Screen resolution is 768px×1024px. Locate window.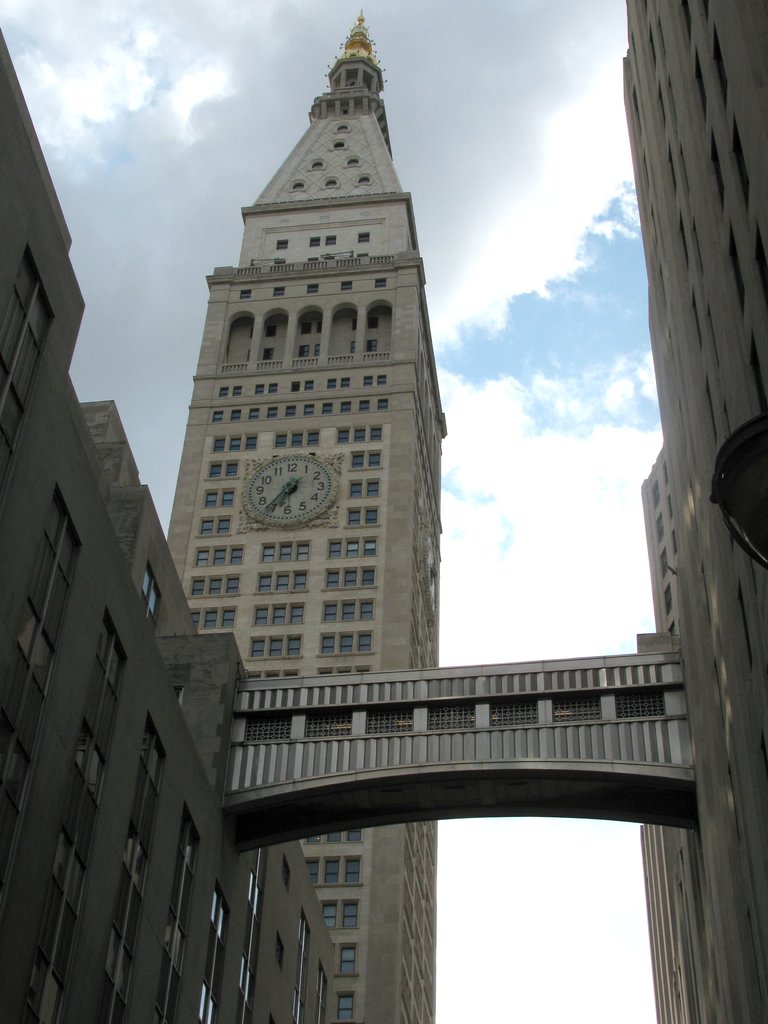
(704,378,717,442).
